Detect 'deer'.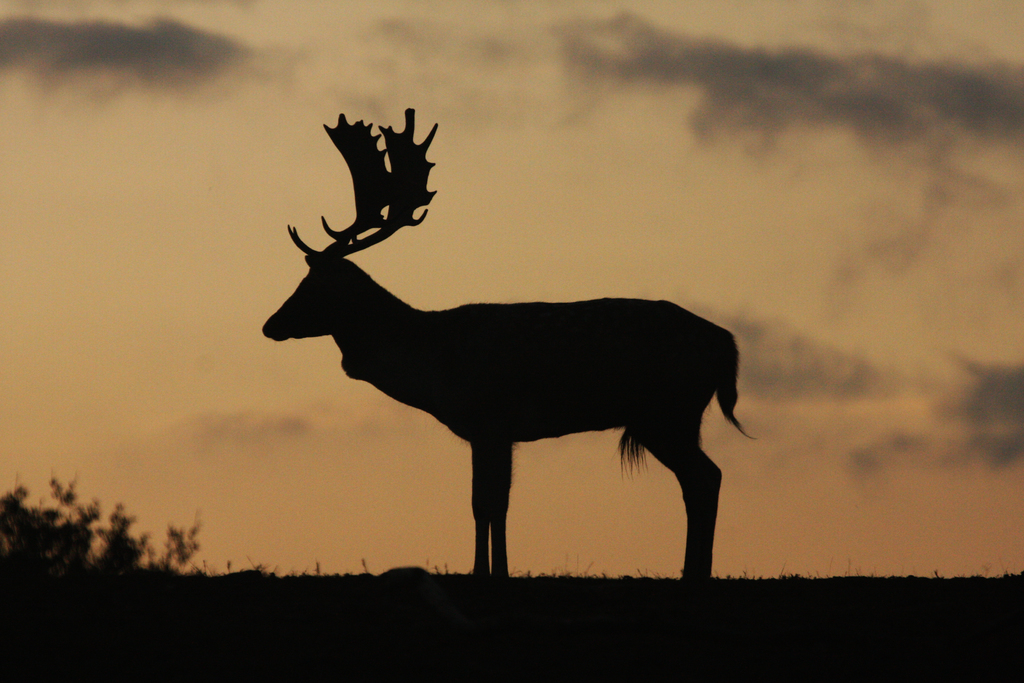
Detected at 262 106 741 578.
